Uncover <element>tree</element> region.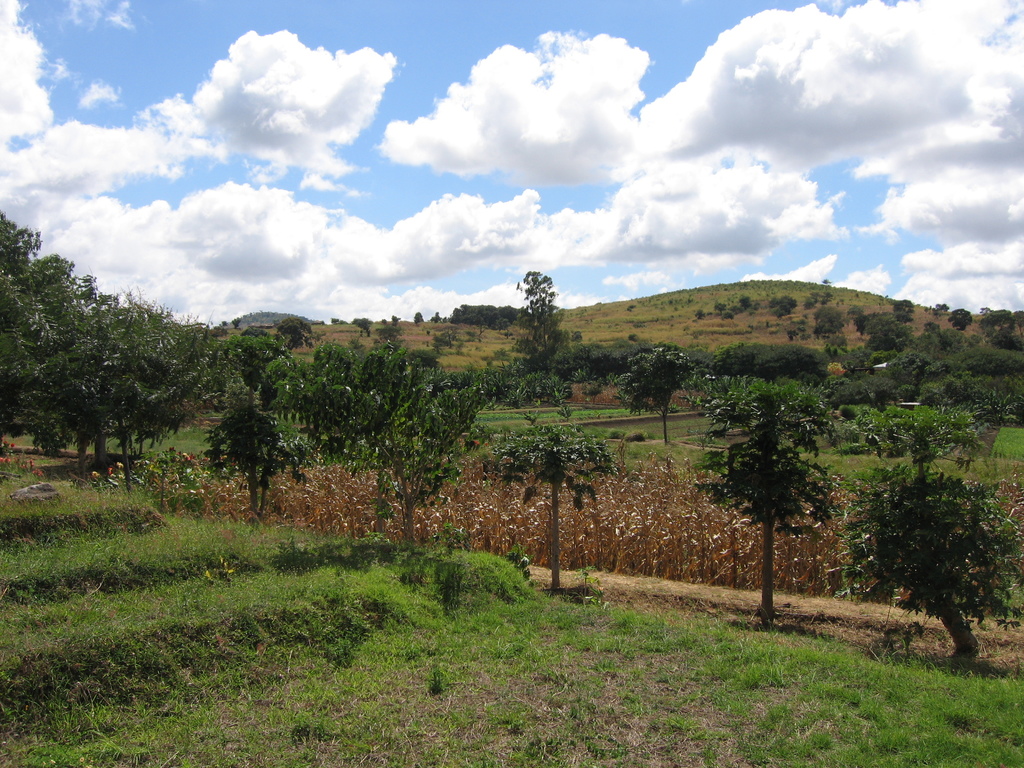
Uncovered: region(257, 336, 493, 533).
